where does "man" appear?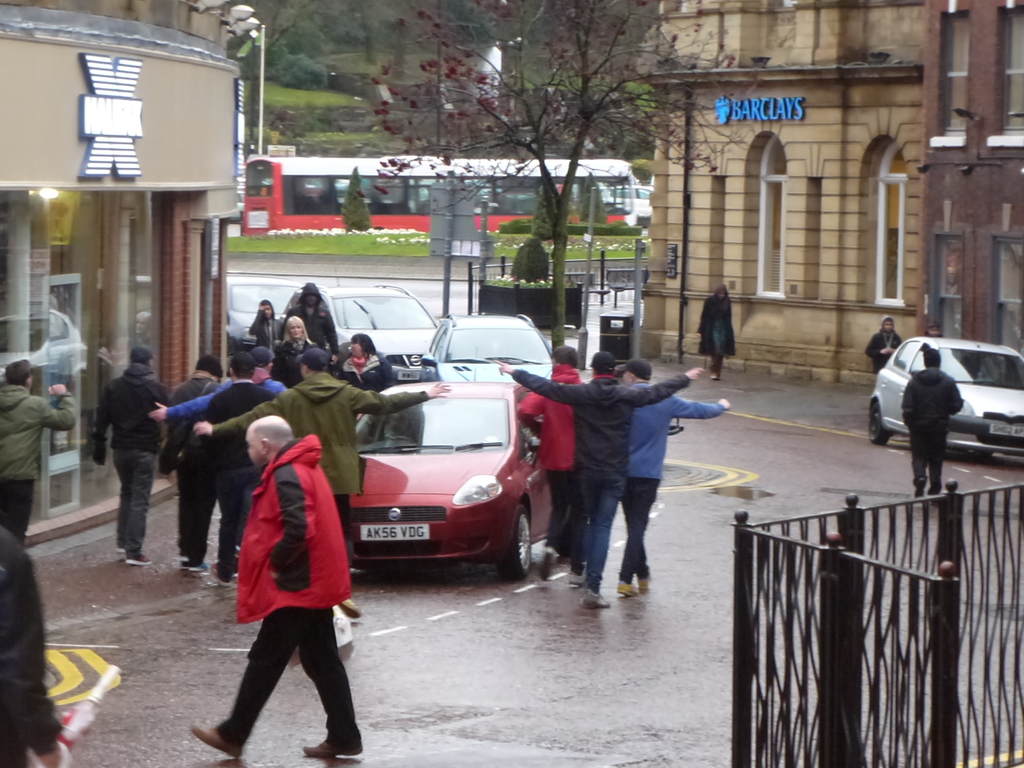
Appears at 488:355:710:611.
